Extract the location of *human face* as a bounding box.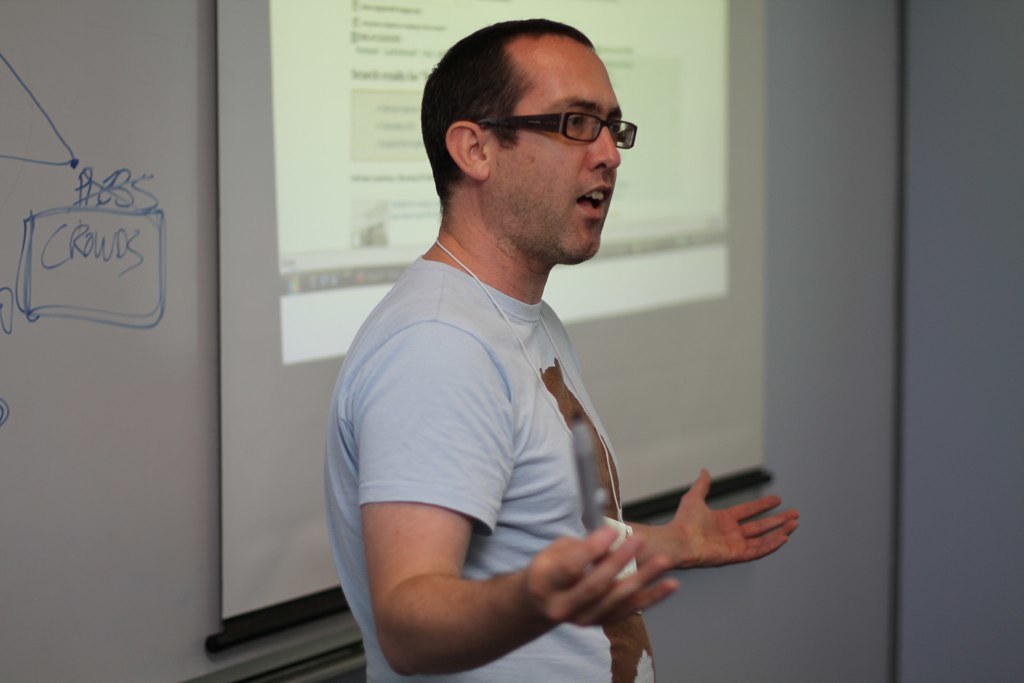
481 33 620 267.
